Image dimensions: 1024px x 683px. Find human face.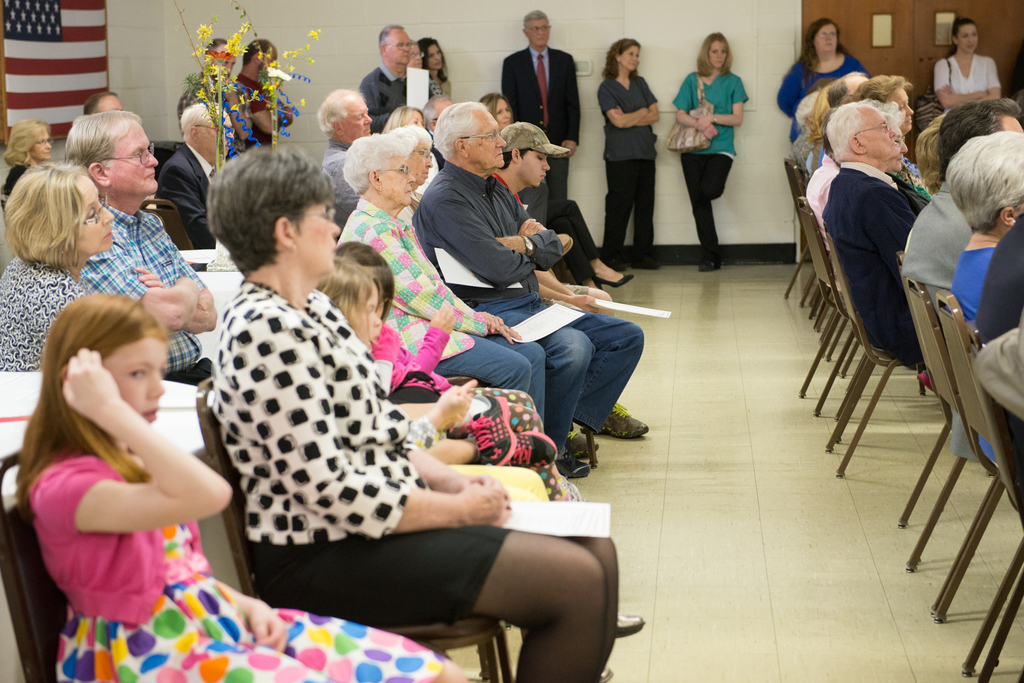
<region>425, 45, 440, 69</region>.
